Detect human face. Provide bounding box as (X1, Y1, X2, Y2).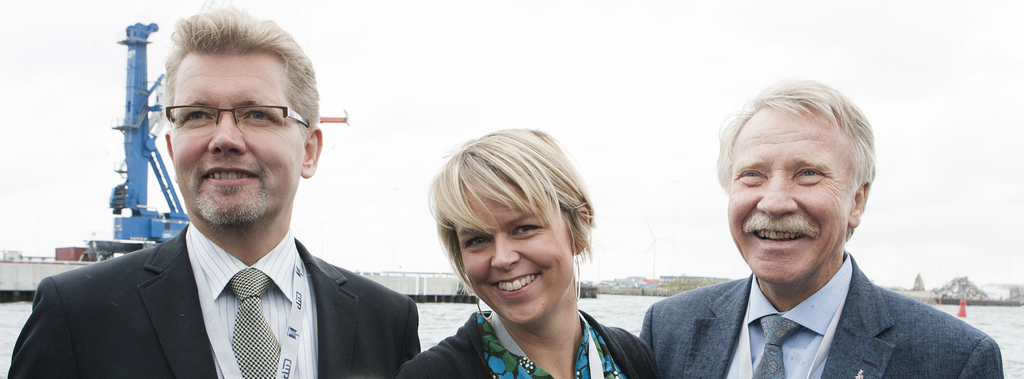
(724, 108, 851, 276).
